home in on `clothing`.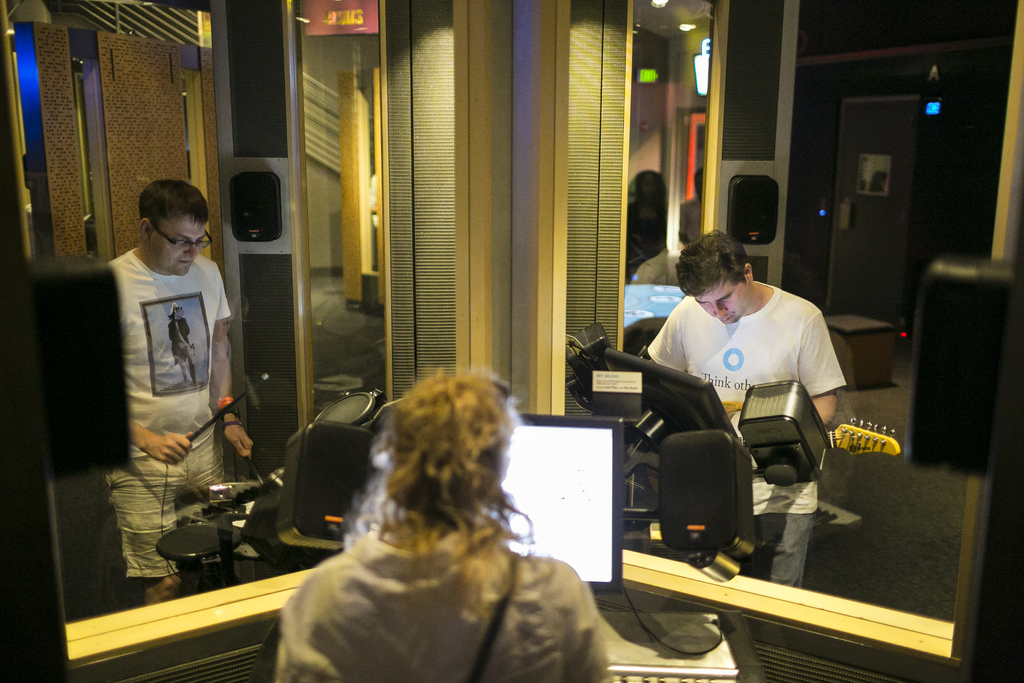
Homed in at locate(275, 507, 646, 682).
